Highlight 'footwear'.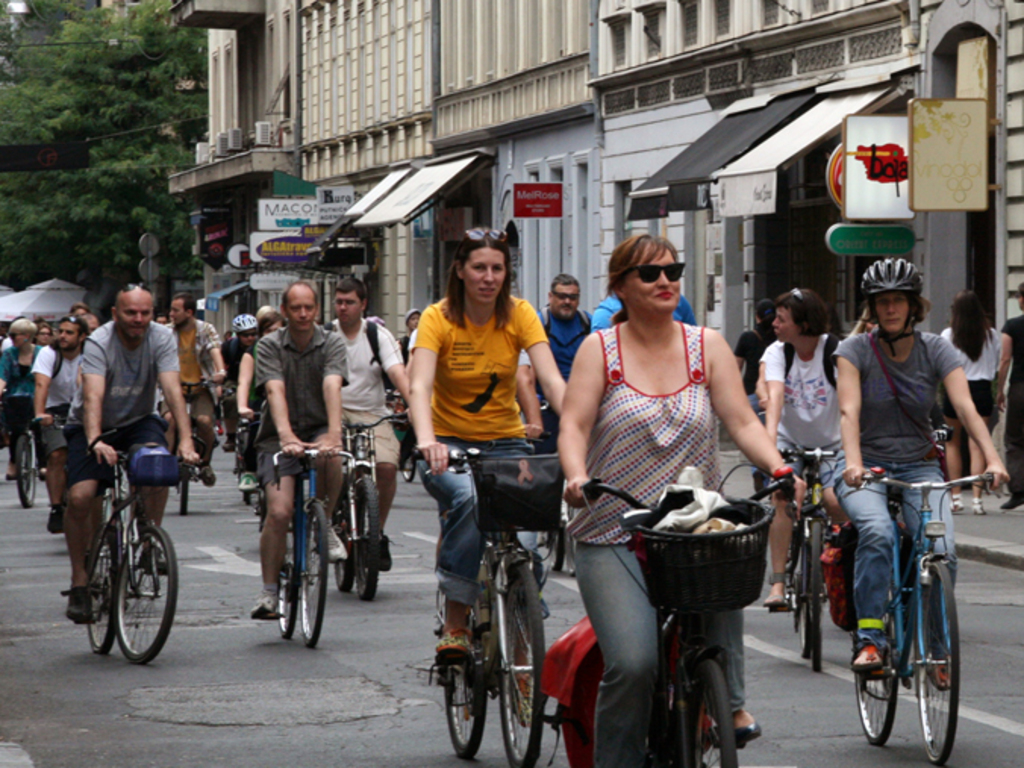
Highlighted region: crop(315, 526, 348, 562).
